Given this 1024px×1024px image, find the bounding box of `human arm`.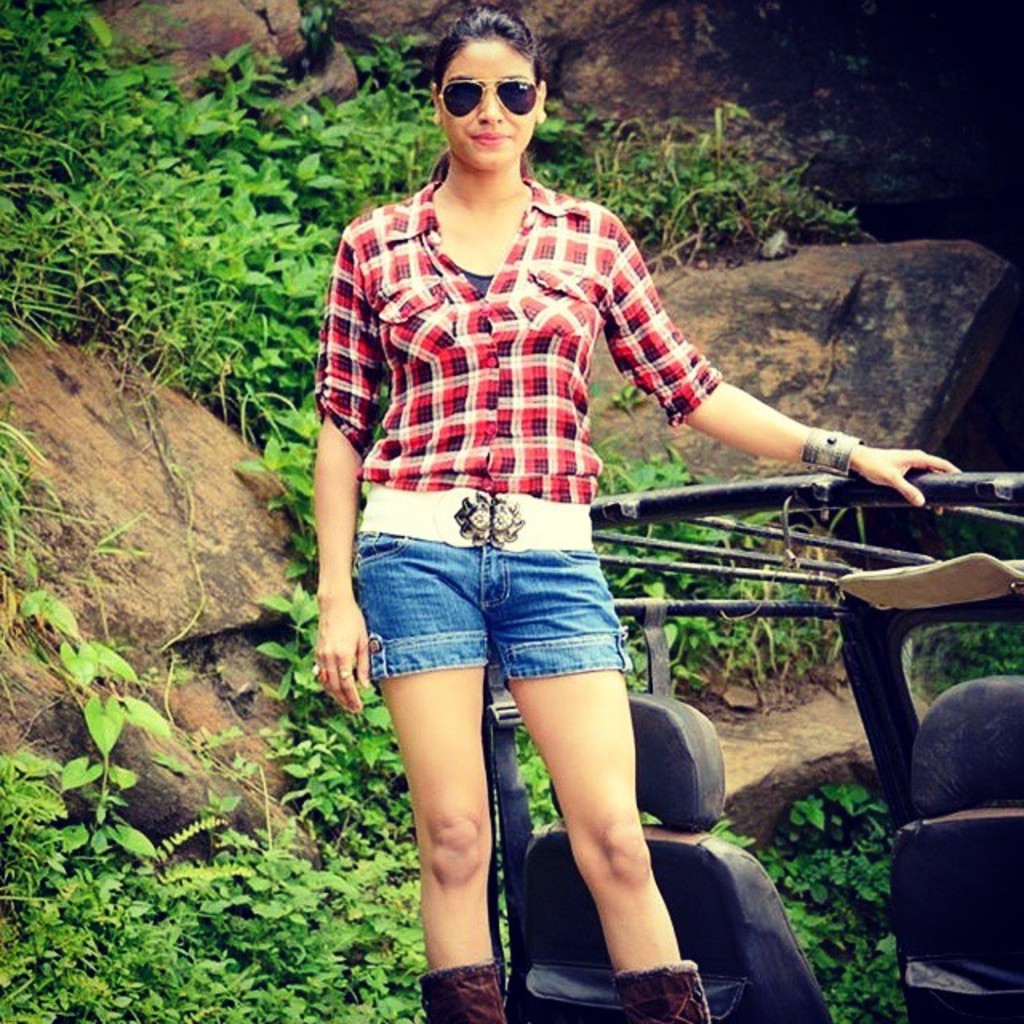
[318,237,370,715].
